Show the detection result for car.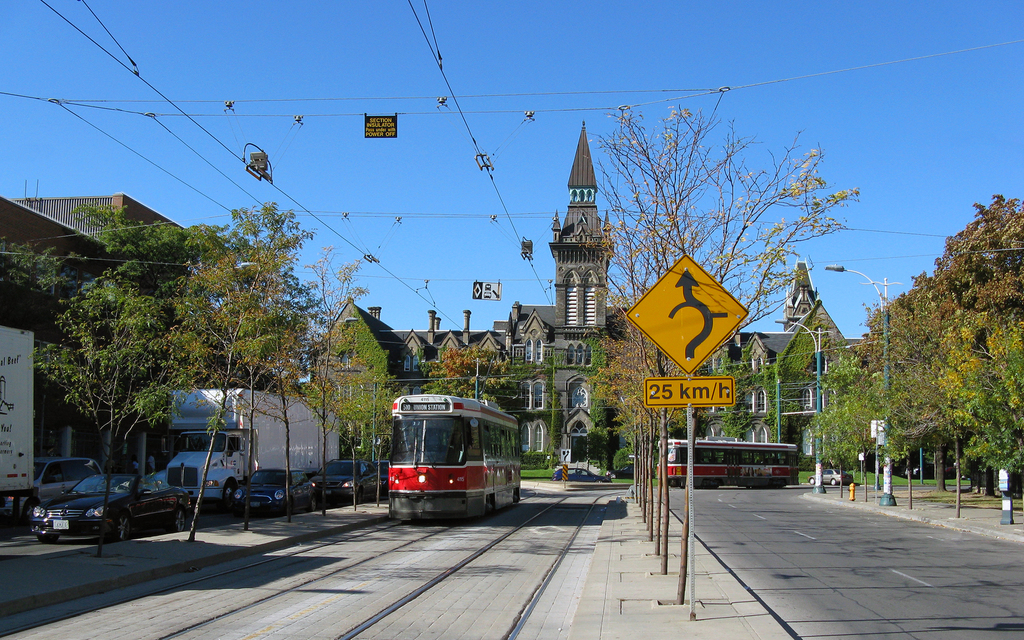
pyautogui.locateOnScreen(548, 468, 614, 482).
